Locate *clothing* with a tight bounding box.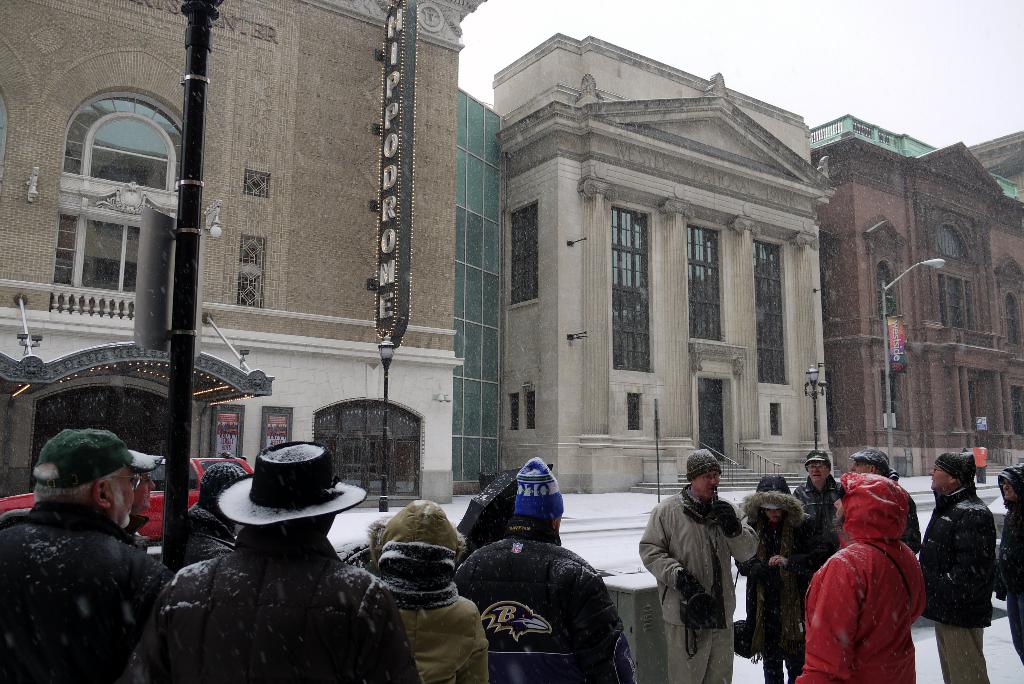
461, 454, 636, 683.
